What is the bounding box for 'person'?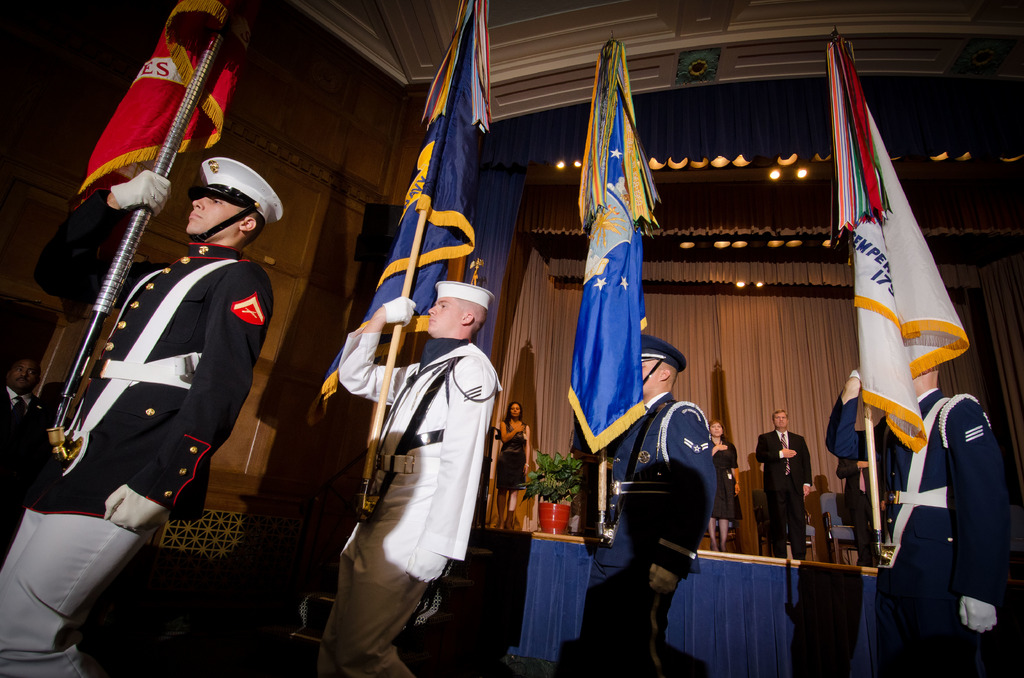
left=319, top=280, right=504, bottom=677.
